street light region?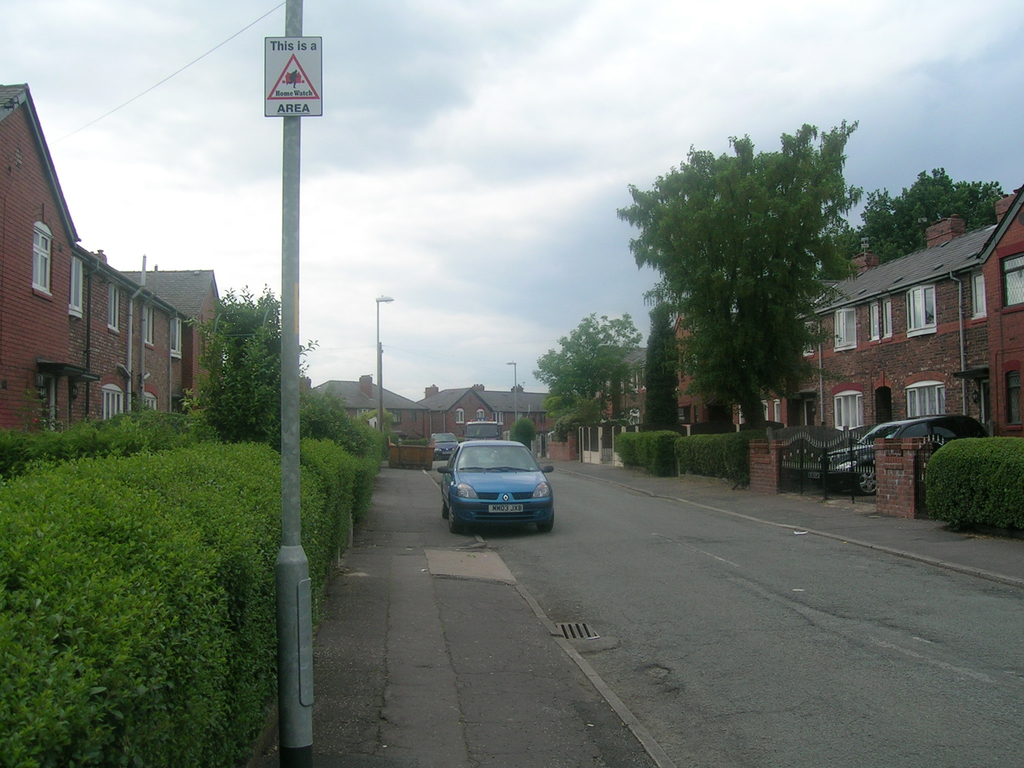
rect(505, 359, 518, 428)
